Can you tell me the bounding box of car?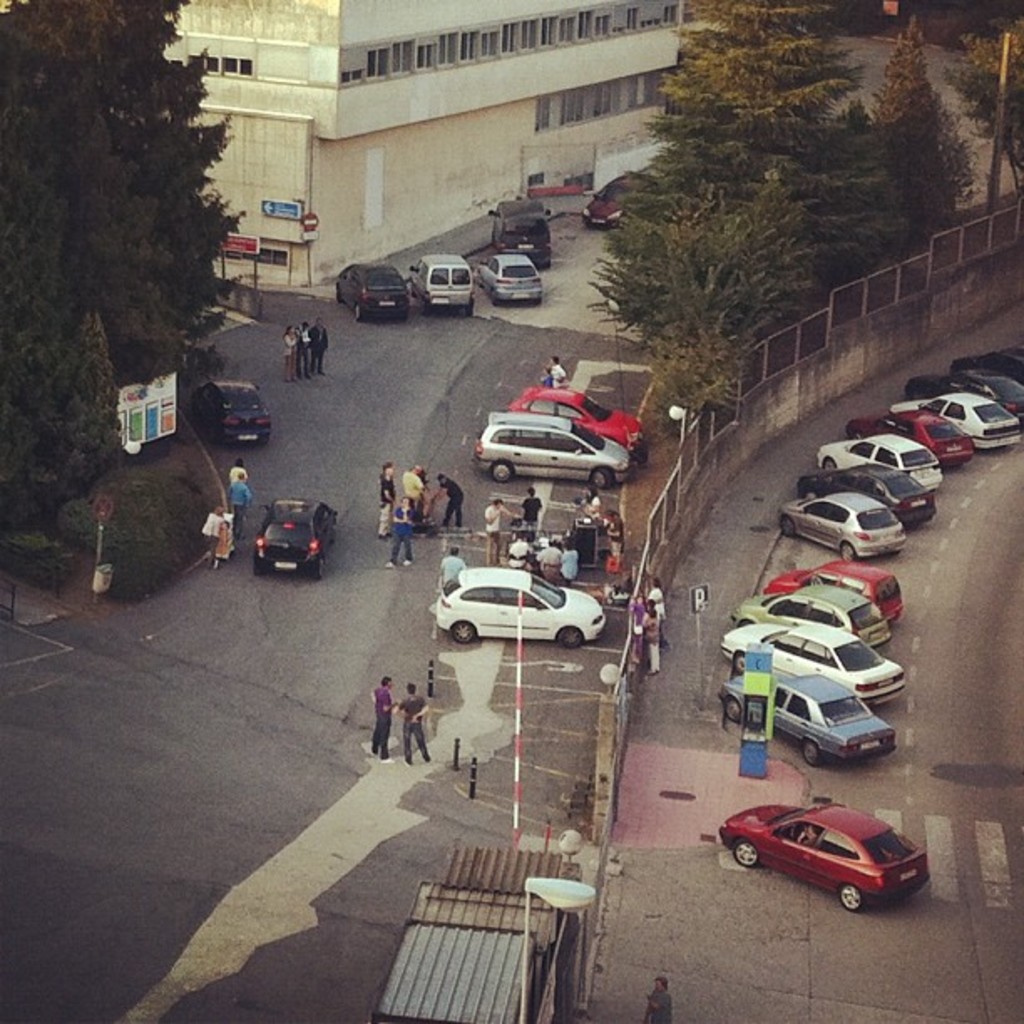
[left=507, top=385, right=646, bottom=457].
